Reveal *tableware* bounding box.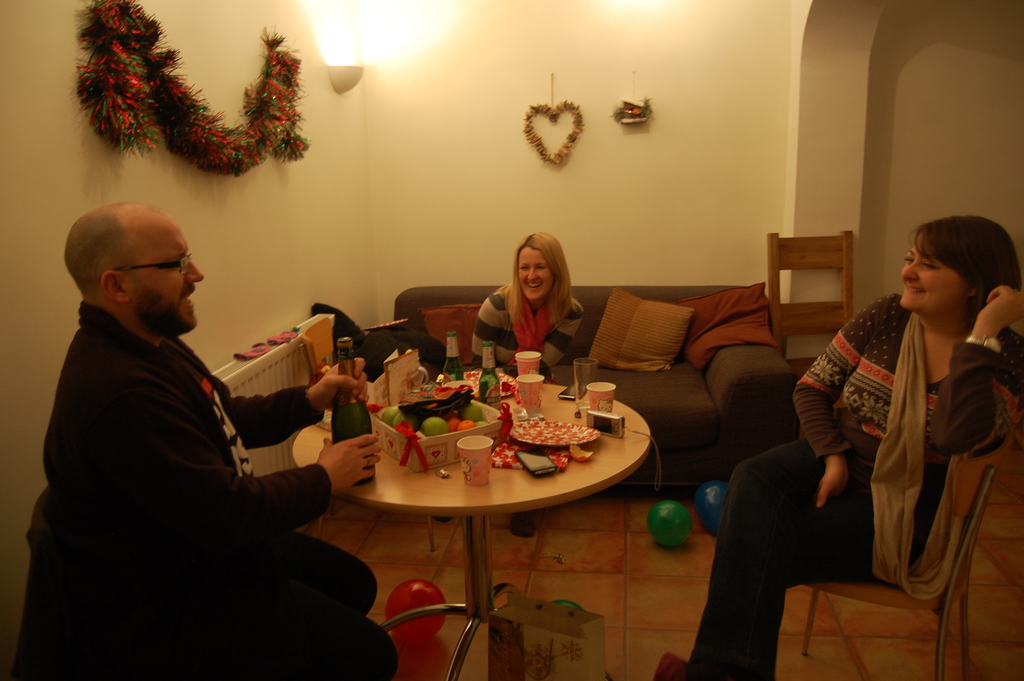
Revealed: 572:355:596:405.
